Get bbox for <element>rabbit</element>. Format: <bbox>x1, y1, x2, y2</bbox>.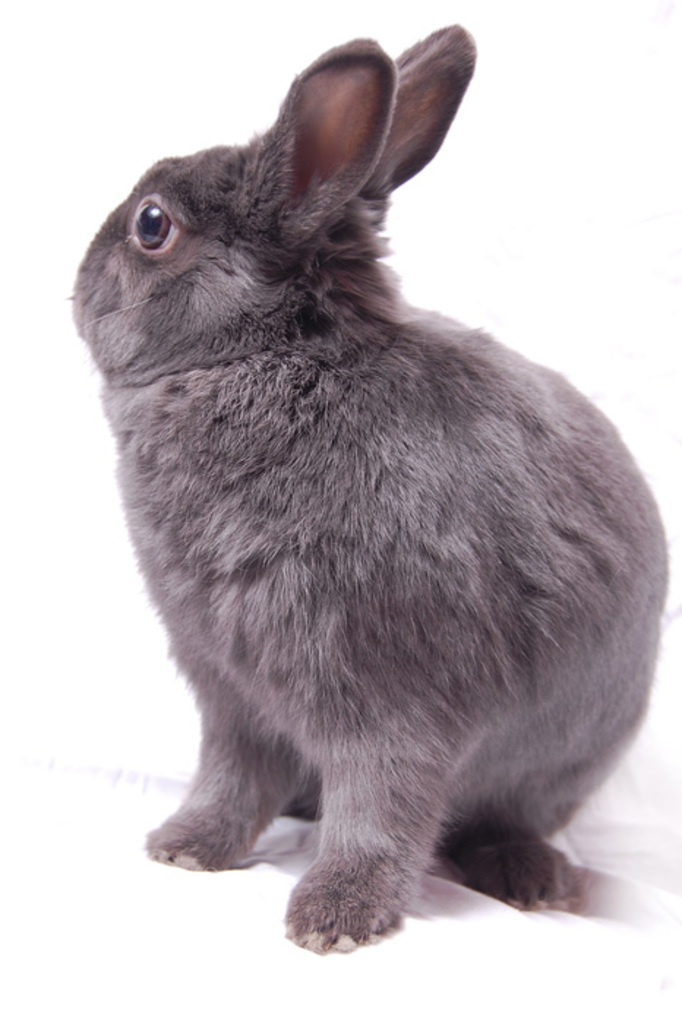
<bbox>69, 22, 664, 961</bbox>.
